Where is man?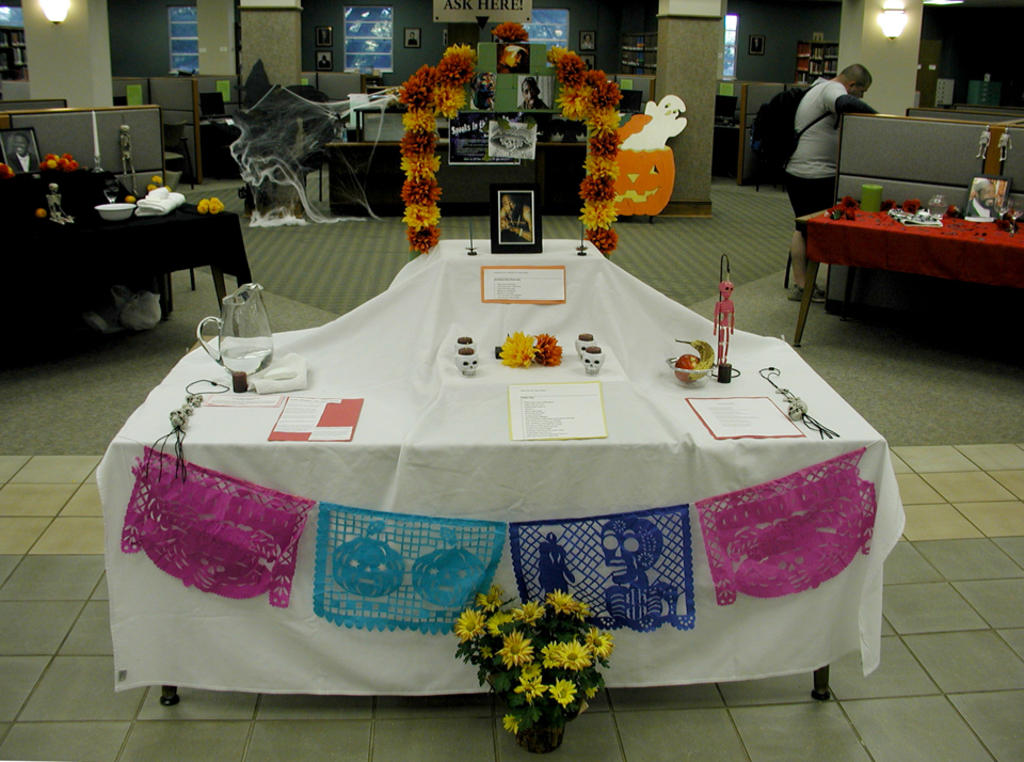
793:66:887:270.
